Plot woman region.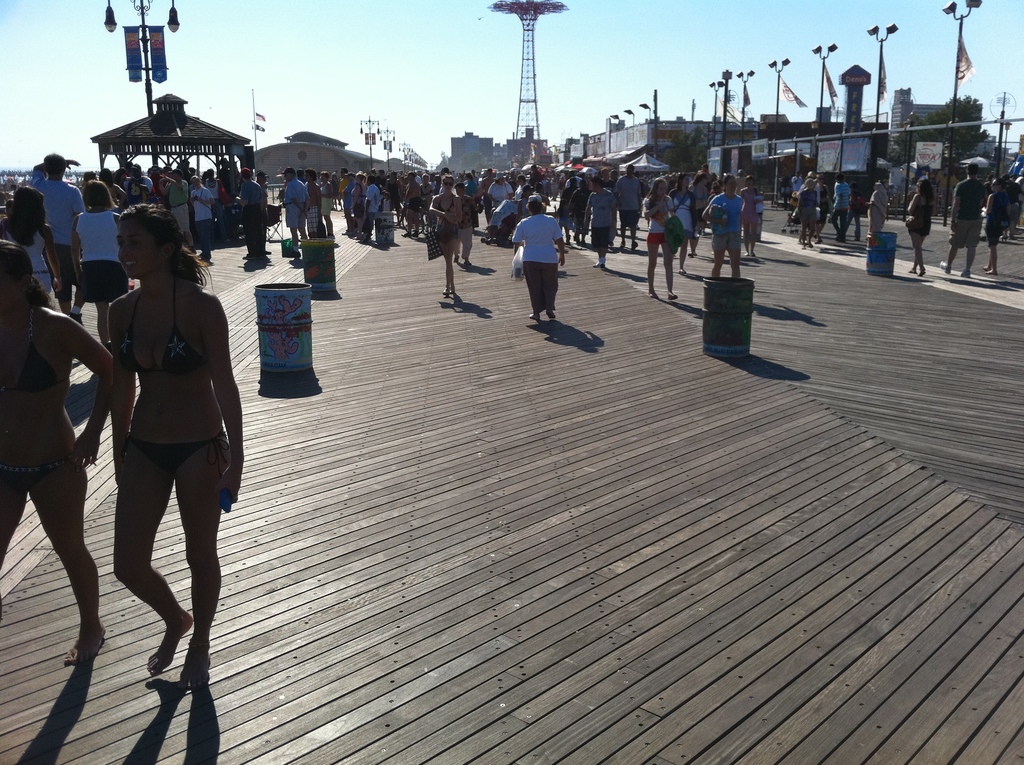
Plotted at (688,171,710,259).
